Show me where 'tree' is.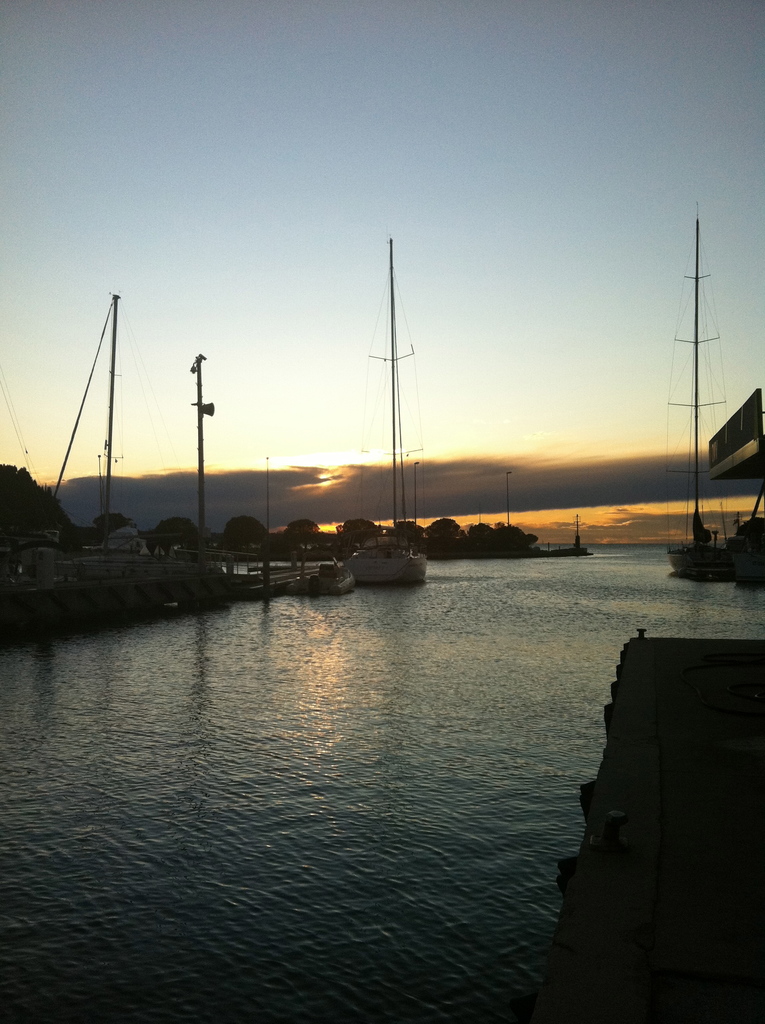
'tree' is at [90,513,134,532].
